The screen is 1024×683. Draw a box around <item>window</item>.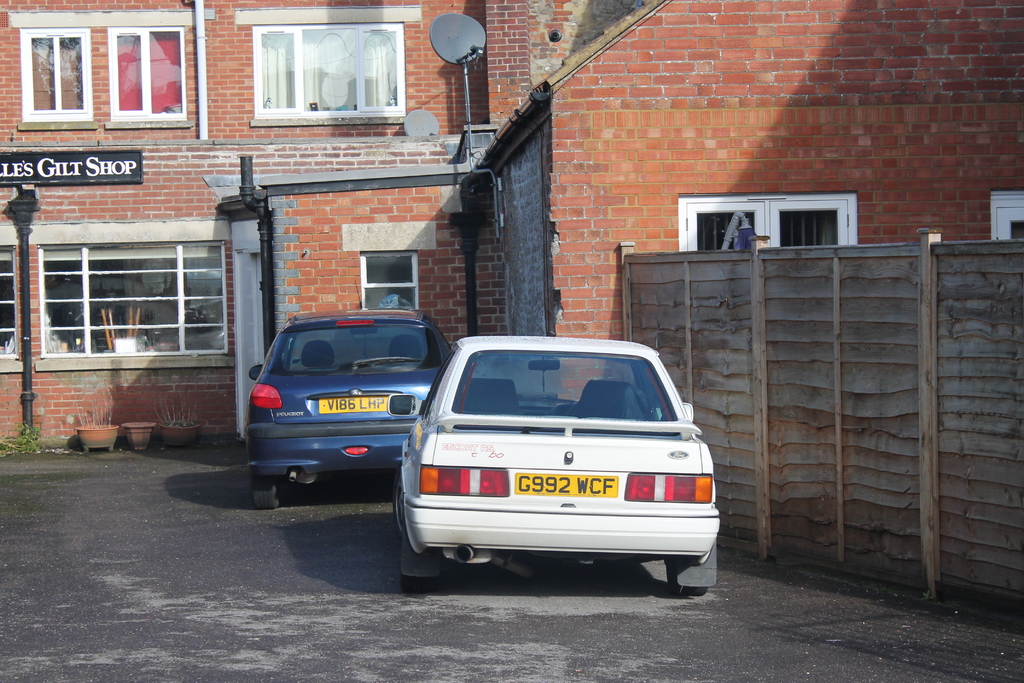
35,240,223,352.
